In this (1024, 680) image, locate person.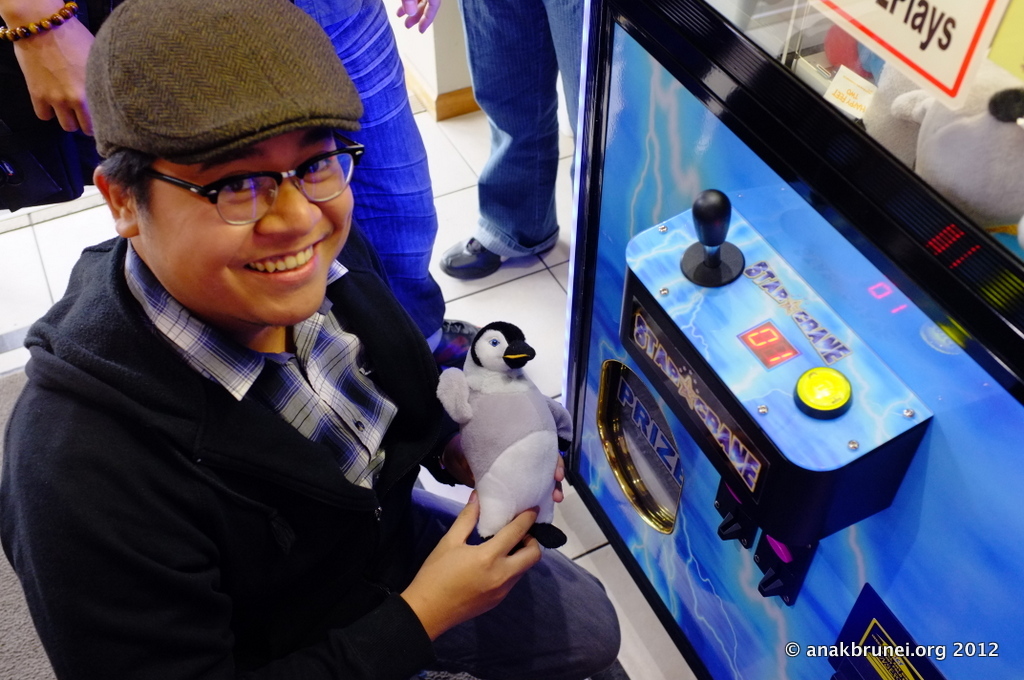
Bounding box: BBox(0, 0, 631, 679).
